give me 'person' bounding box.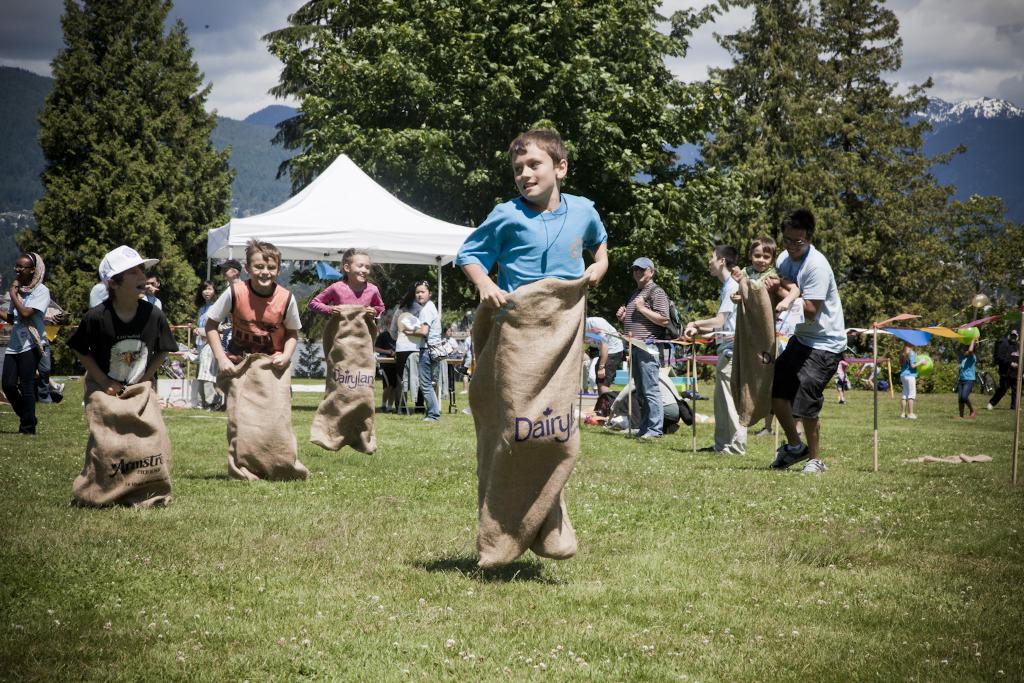
[left=453, top=127, right=609, bottom=568].
